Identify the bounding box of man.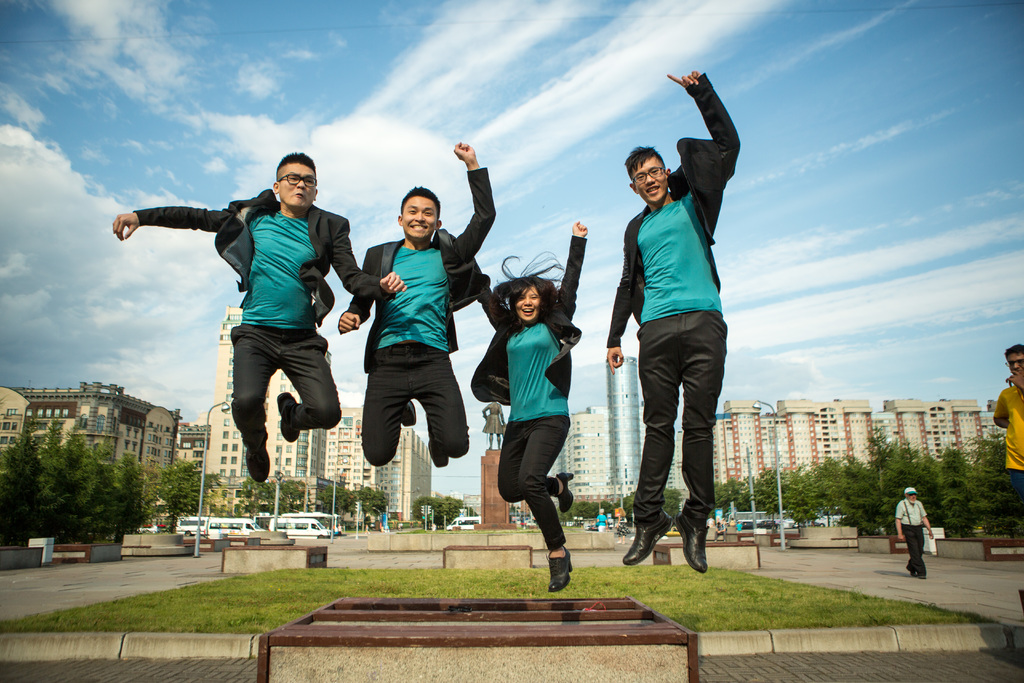
[left=616, top=120, right=741, bottom=588].
